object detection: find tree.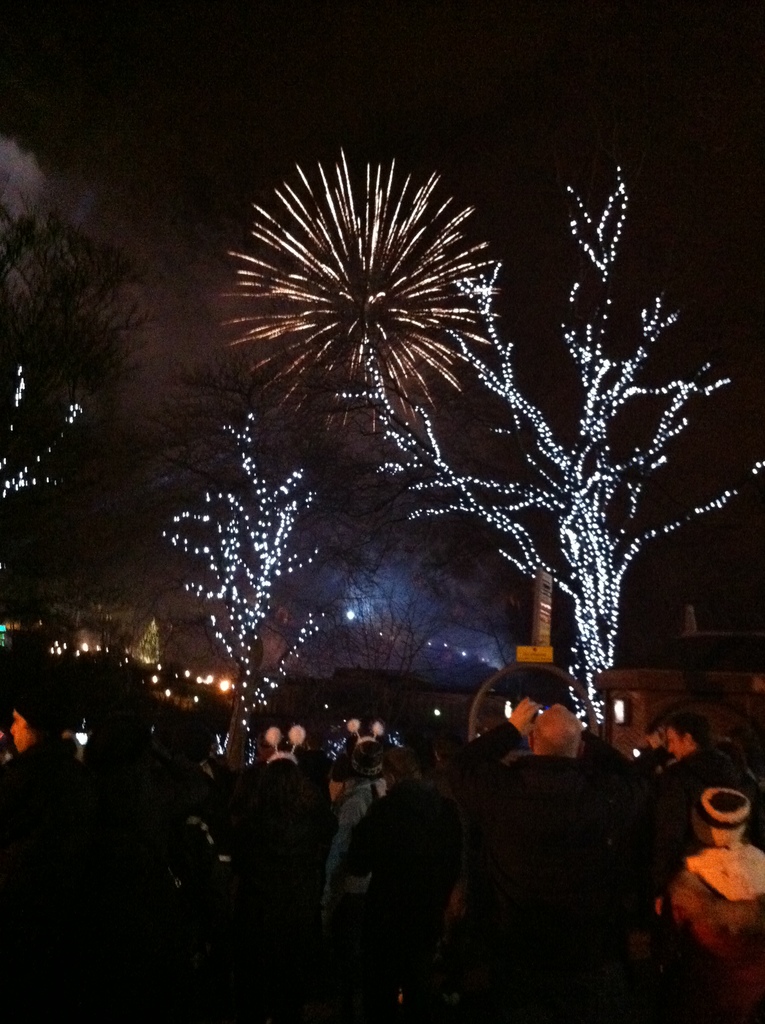
left=0, top=210, right=147, bottom=521.
